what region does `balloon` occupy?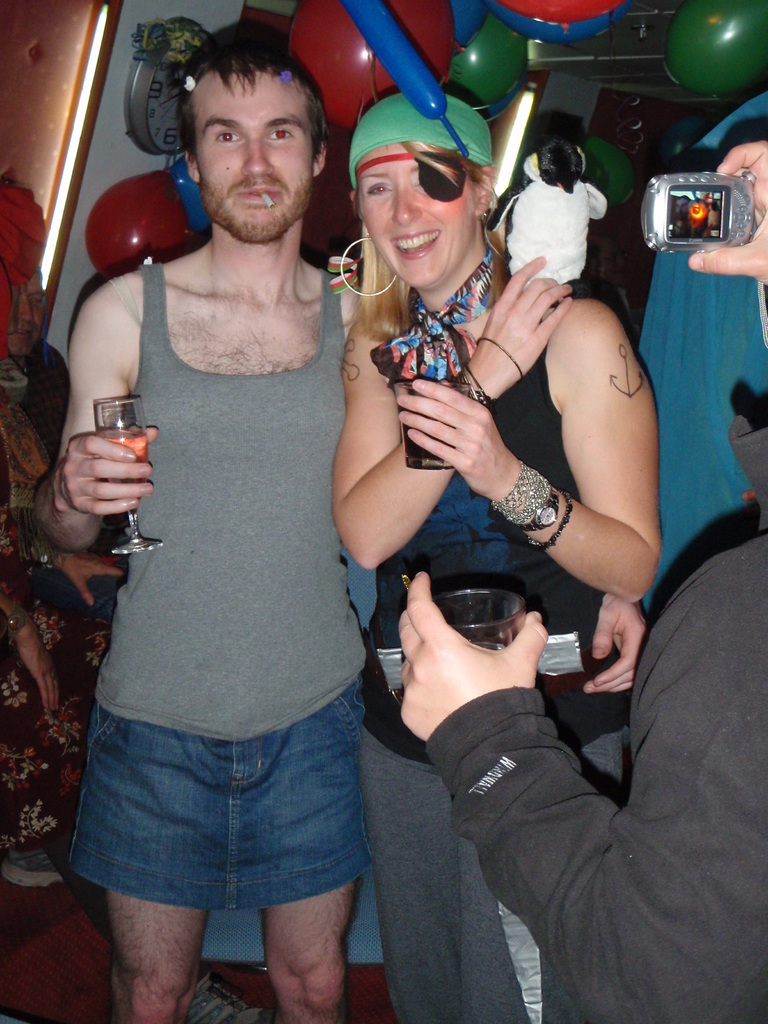
287,0,456,133.
